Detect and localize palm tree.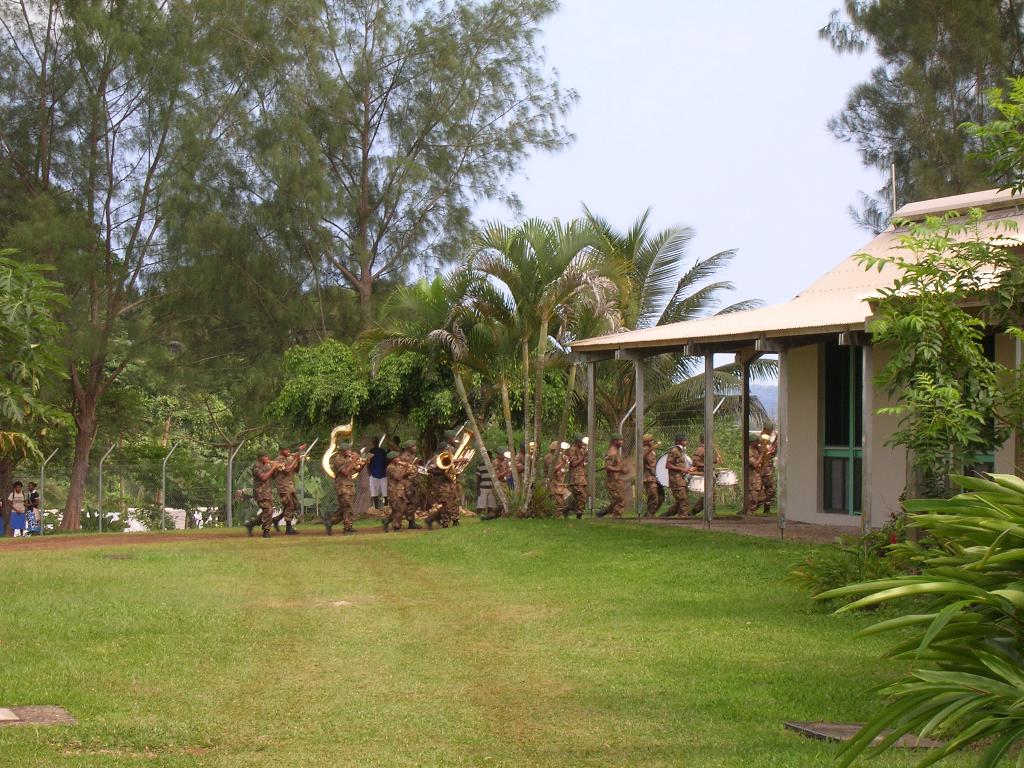
Localized at (431, 214, 609, 511).
